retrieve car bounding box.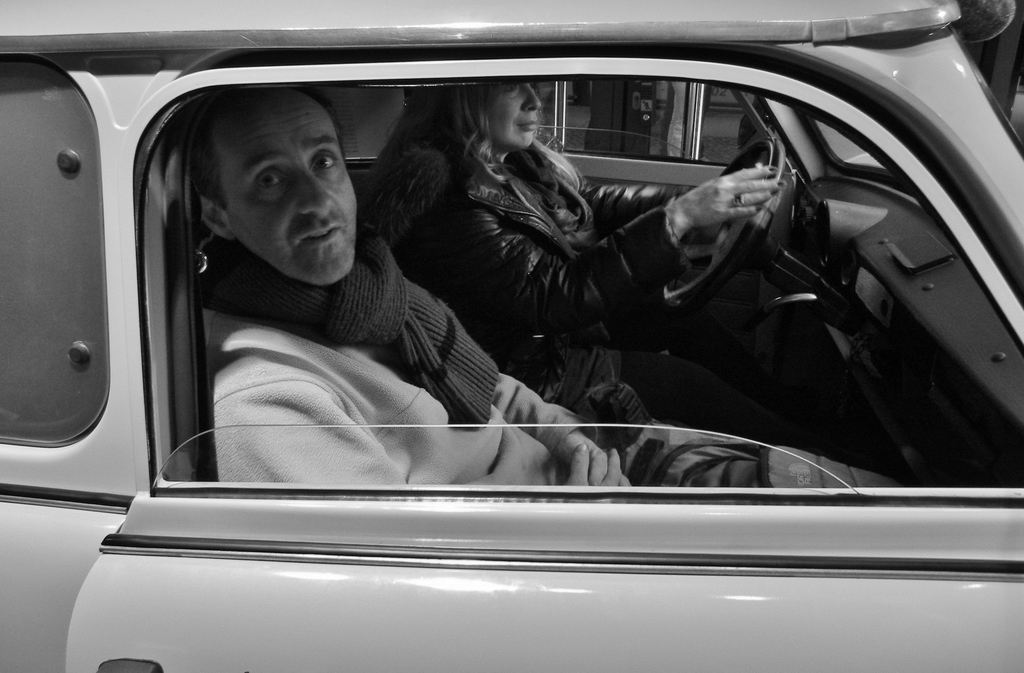
Bounding box: bbox(0, 0, 1023, 672).
